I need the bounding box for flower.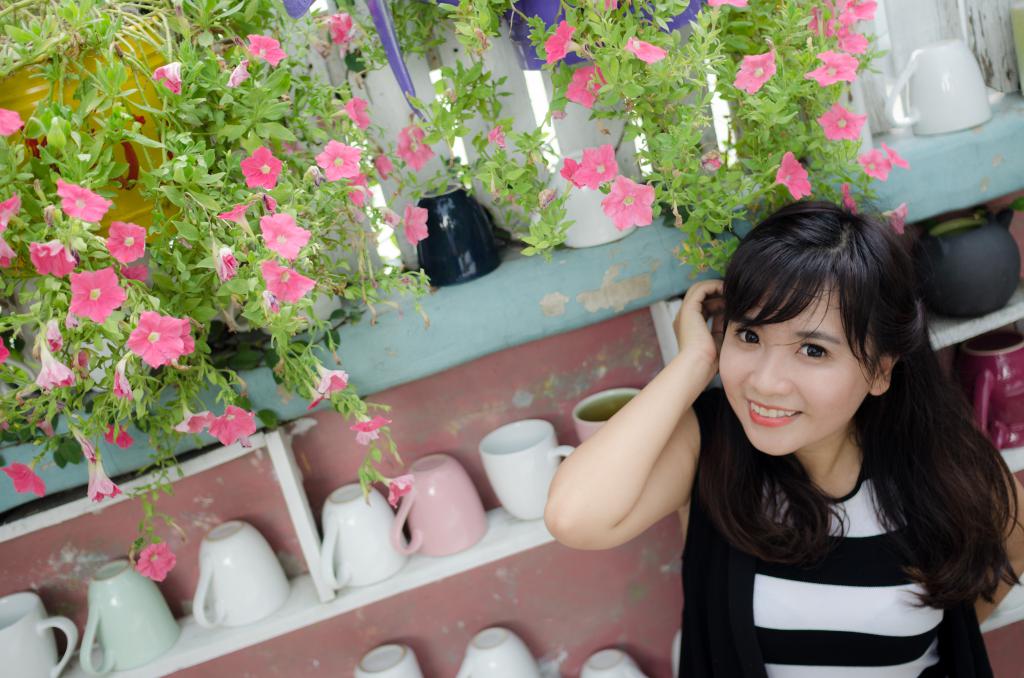
Here it is: 29 336 74 395.
